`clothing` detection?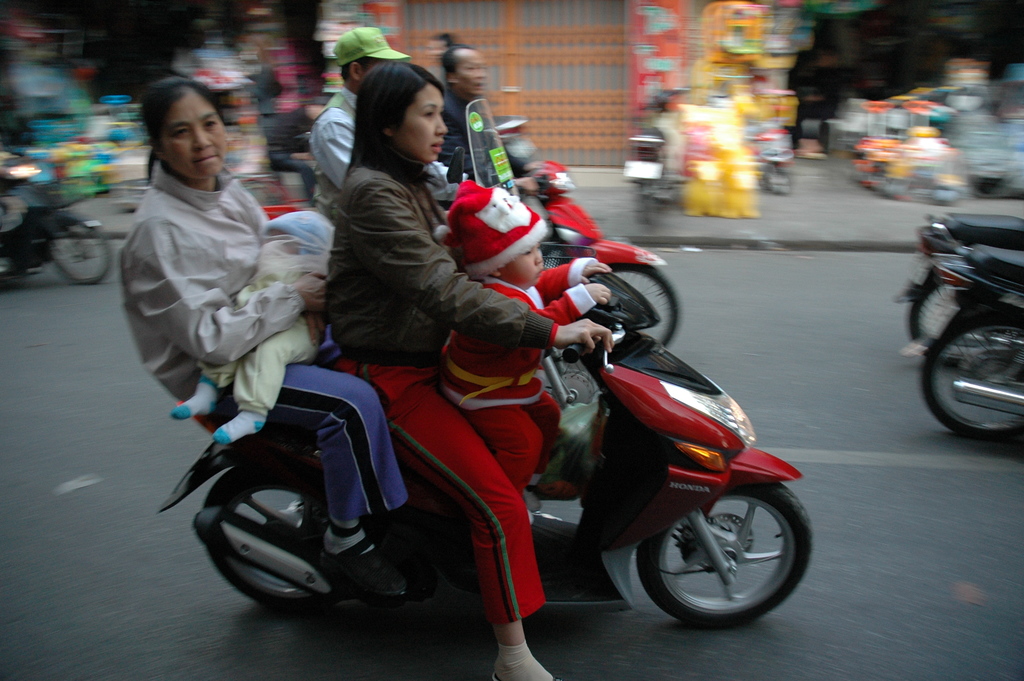
[left=445, top=82, right=489, bottom=193]
